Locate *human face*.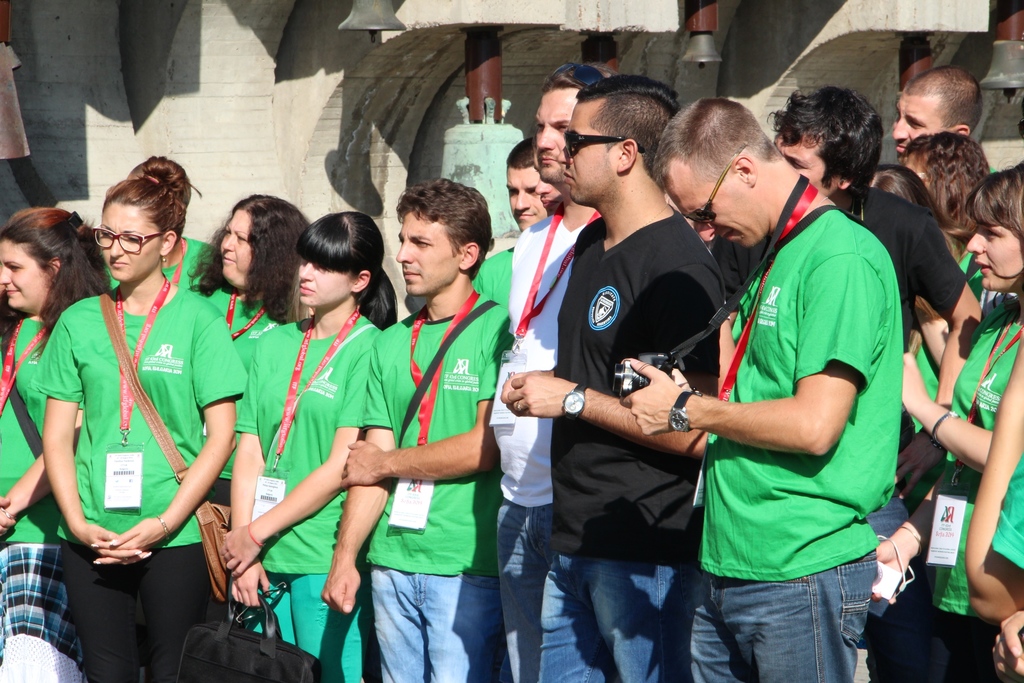
Bounding box: {"x1": 963, "y1": 220, "x2": 1023, "y2": 290}.
